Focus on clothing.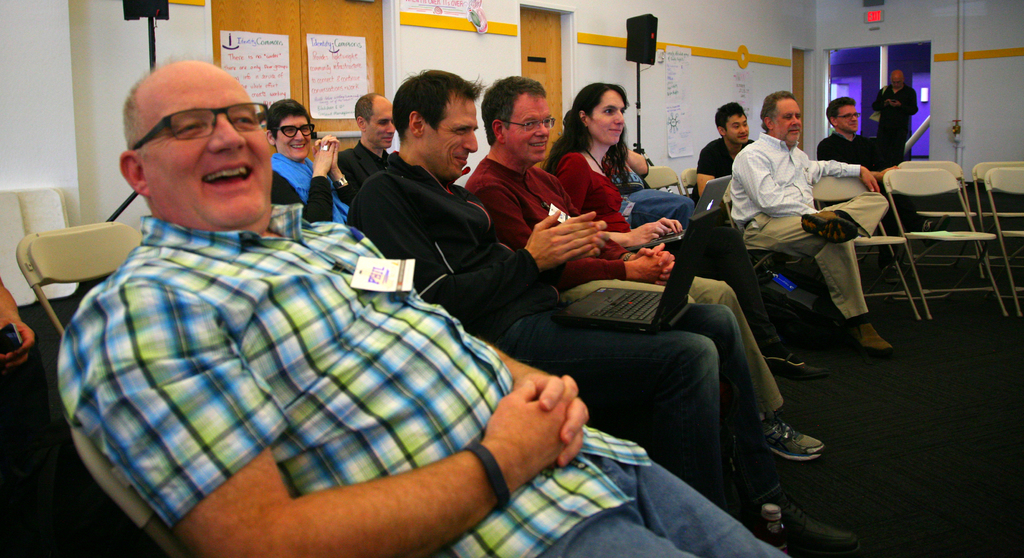
Focused at <region>728, 136, 882, 315</region>.
